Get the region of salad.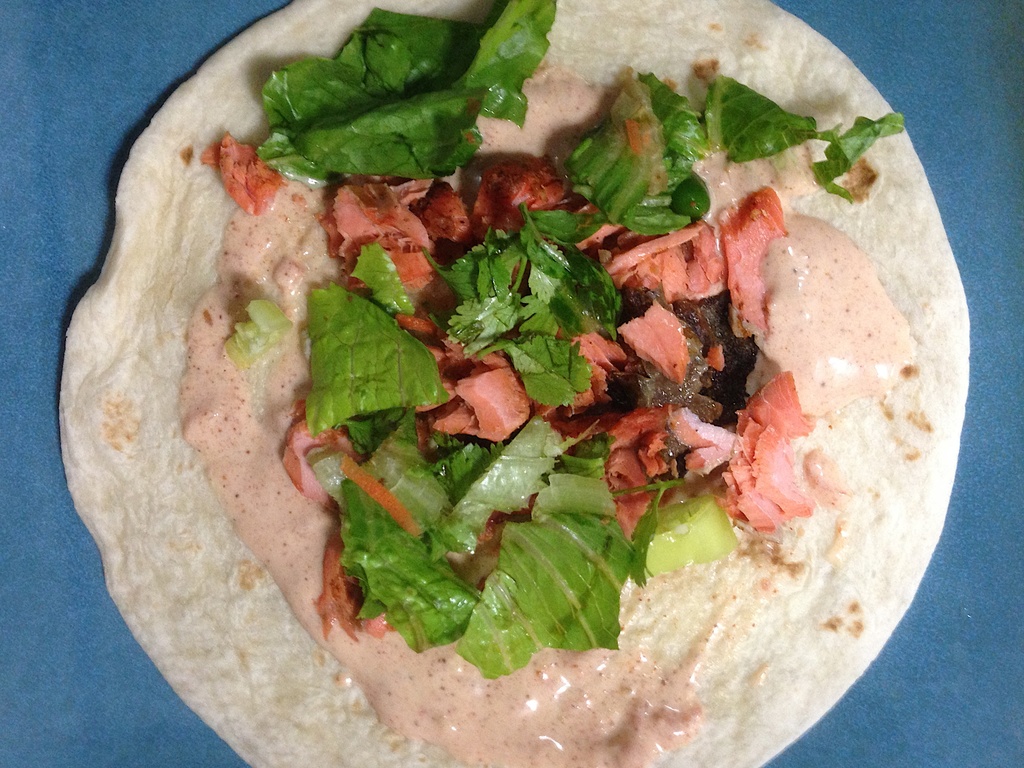
l=246, t=0, r=908, b=684.
